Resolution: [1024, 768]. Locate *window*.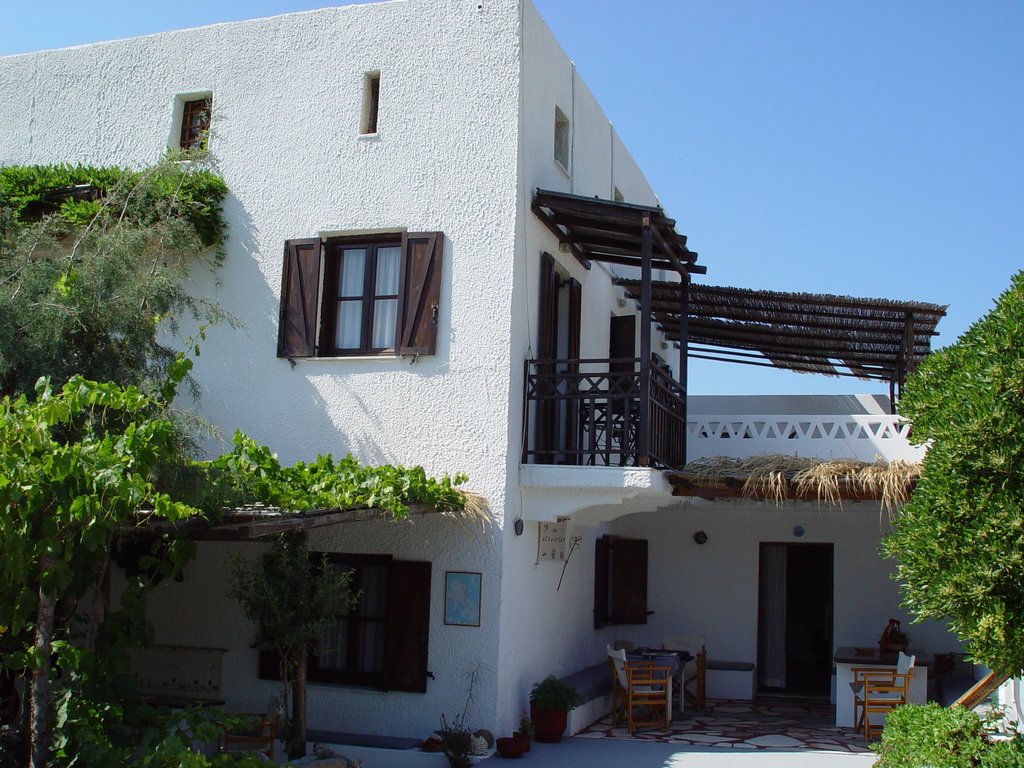
[180,93,214,161].
